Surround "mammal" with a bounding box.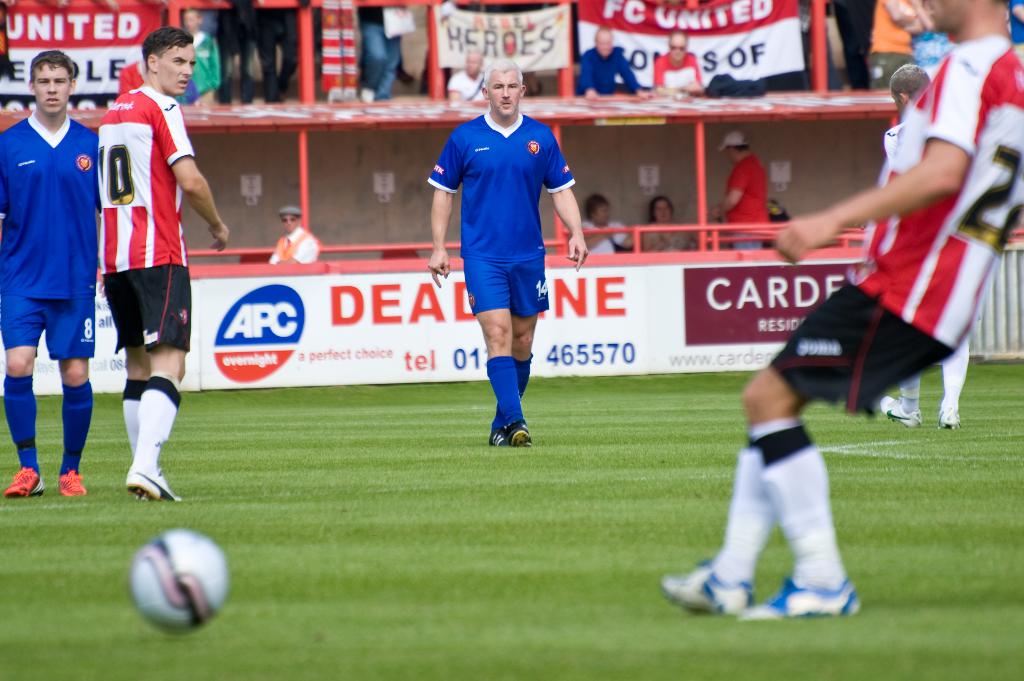
(left=449, top=47, right=495, bottom=104).
